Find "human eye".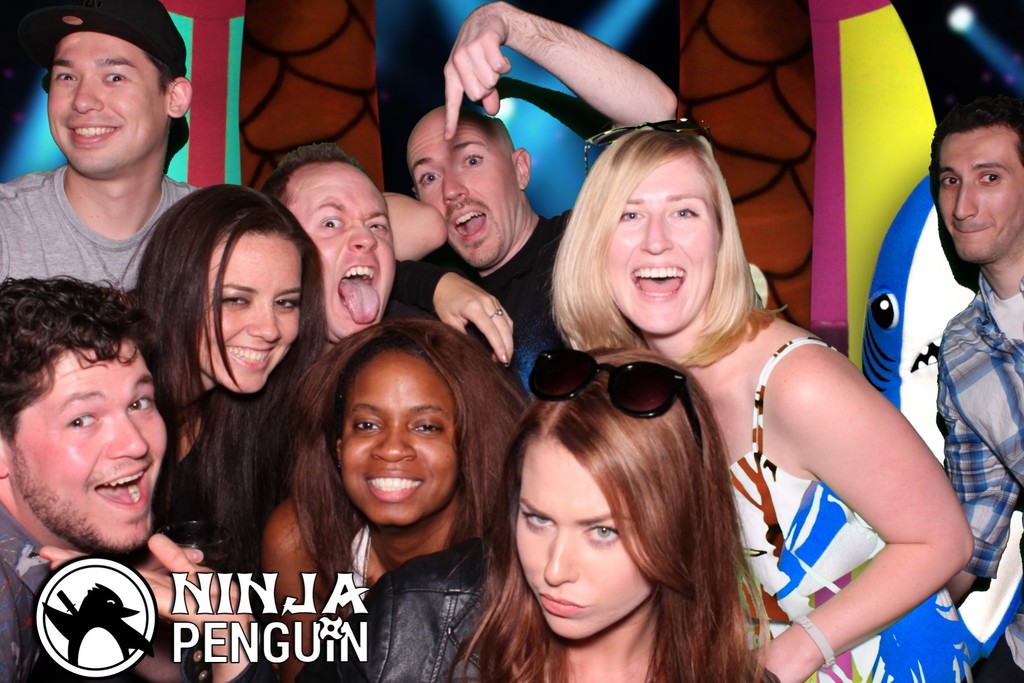
(x1=124, y1=395, x2=157, y2=413).
